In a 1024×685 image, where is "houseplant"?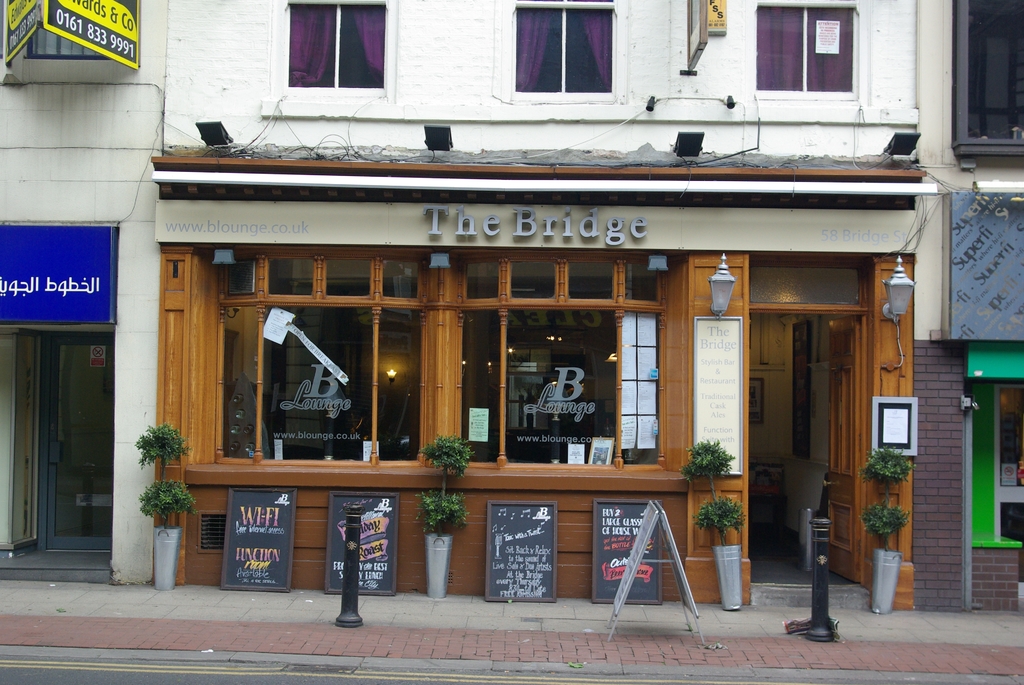
detection(412, 432, 468, 602).
